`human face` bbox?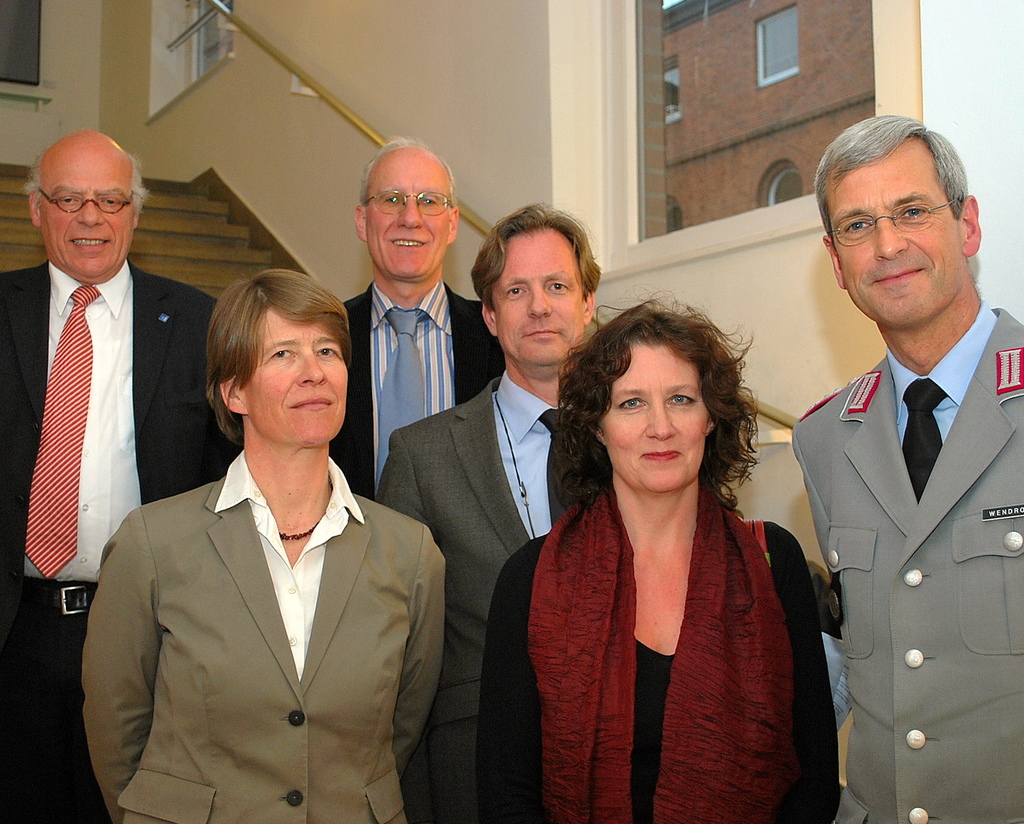
369, 151, 450, 284
